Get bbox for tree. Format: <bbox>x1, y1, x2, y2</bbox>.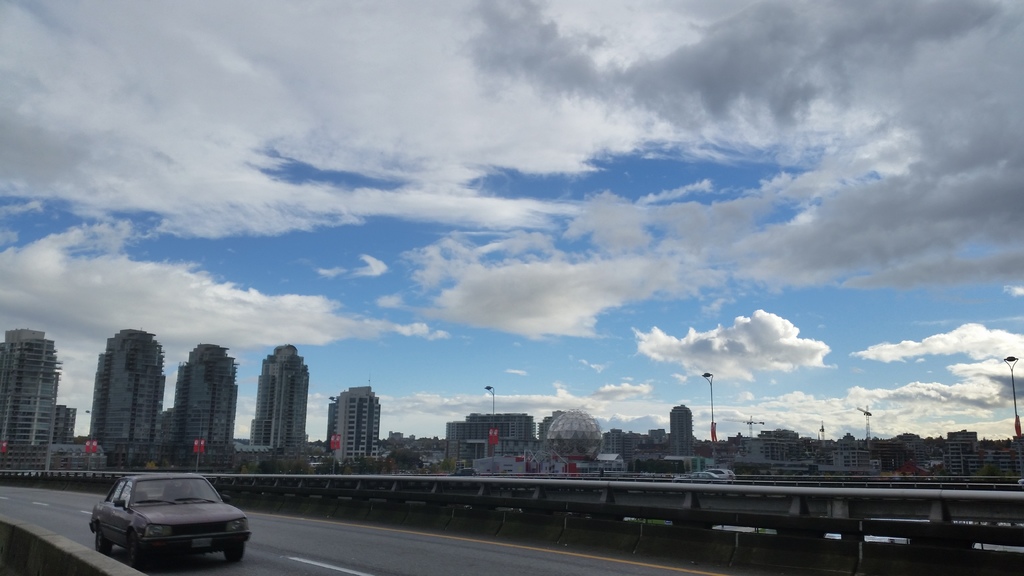
<bbox>374, 436, 404, 452</bbox>.
